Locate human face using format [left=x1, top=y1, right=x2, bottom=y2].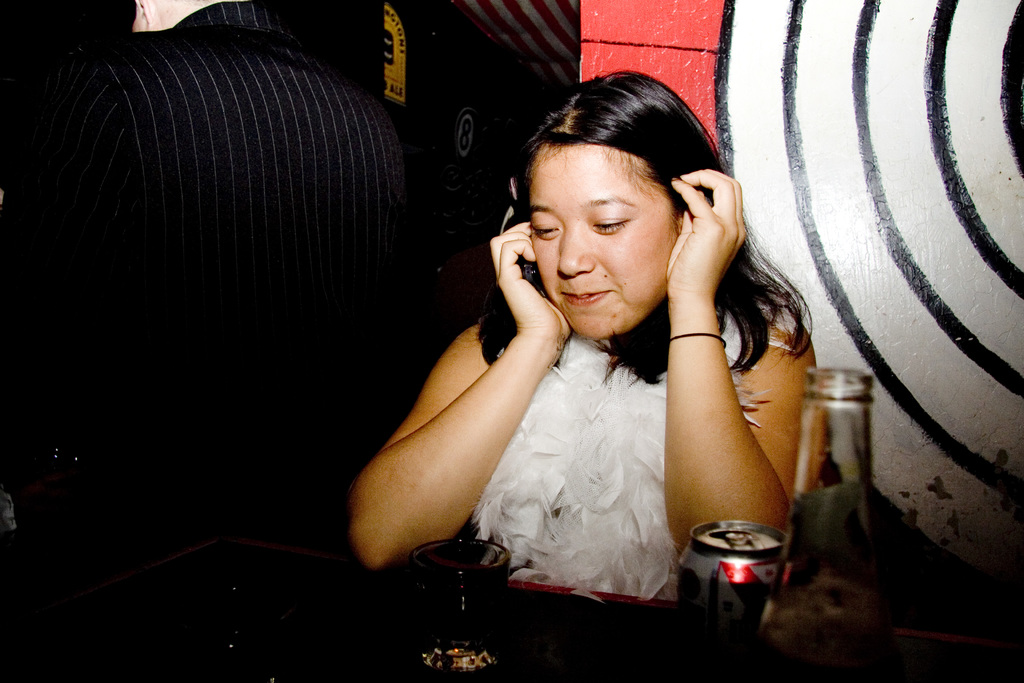
[left=525, top=122, right=689, bottom=340].
